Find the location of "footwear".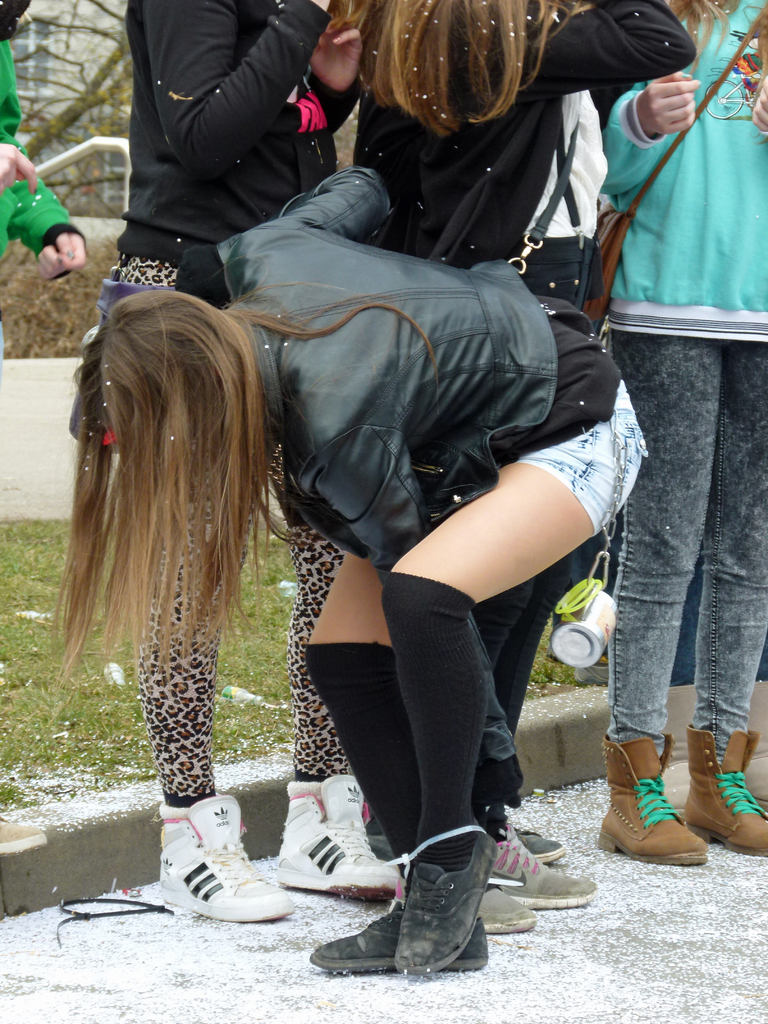
Location: <box>593,736,701,863</box>.
